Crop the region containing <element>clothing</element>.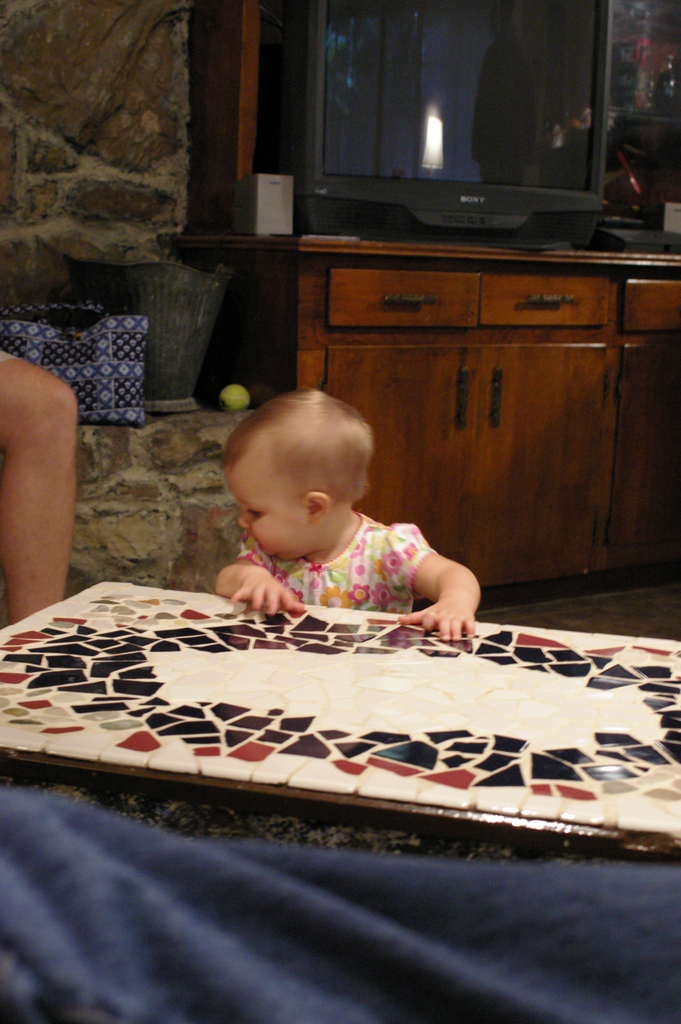
Crop region: {"x1": 229, "y1": 511, "x2": 431, "y2": 611}.
